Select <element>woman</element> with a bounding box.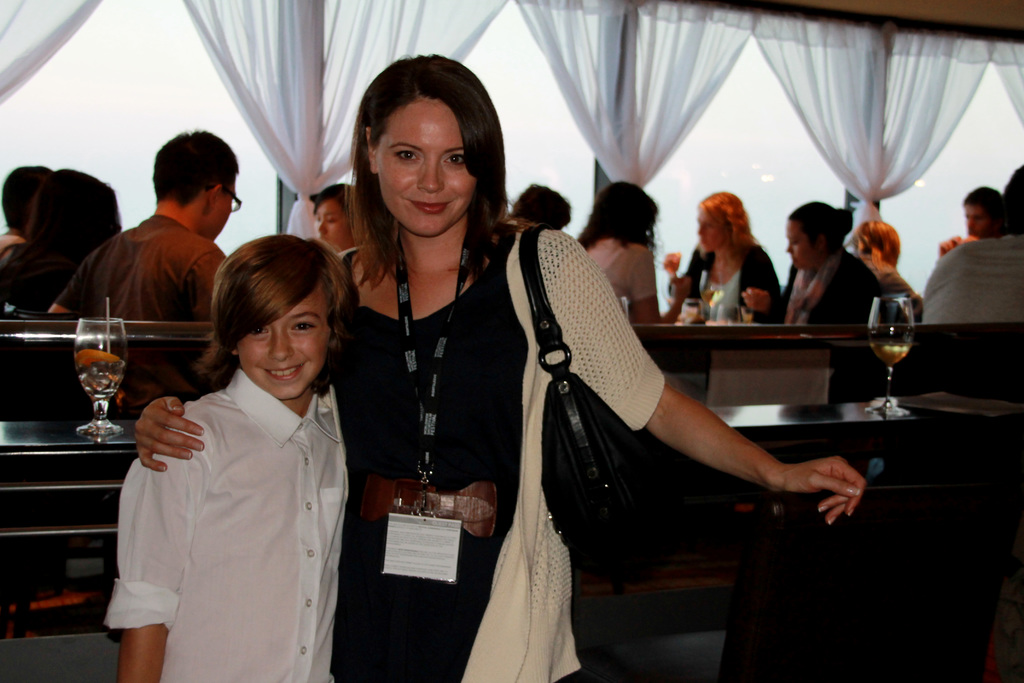
region(681, 191, 776, 325).
